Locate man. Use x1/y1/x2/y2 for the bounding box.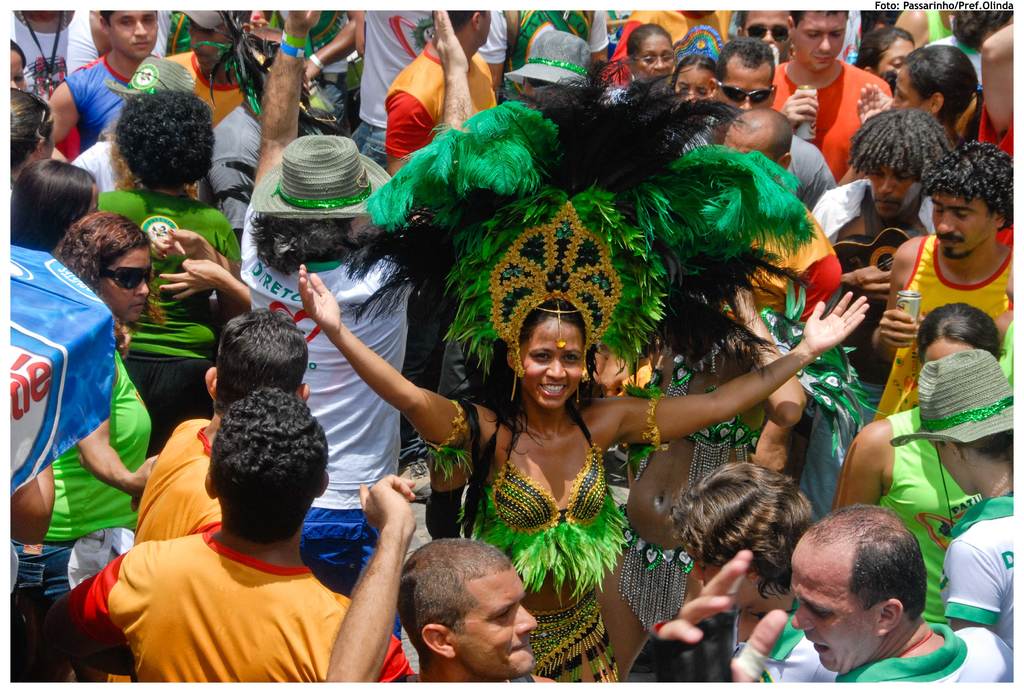
120/313/308/692.
